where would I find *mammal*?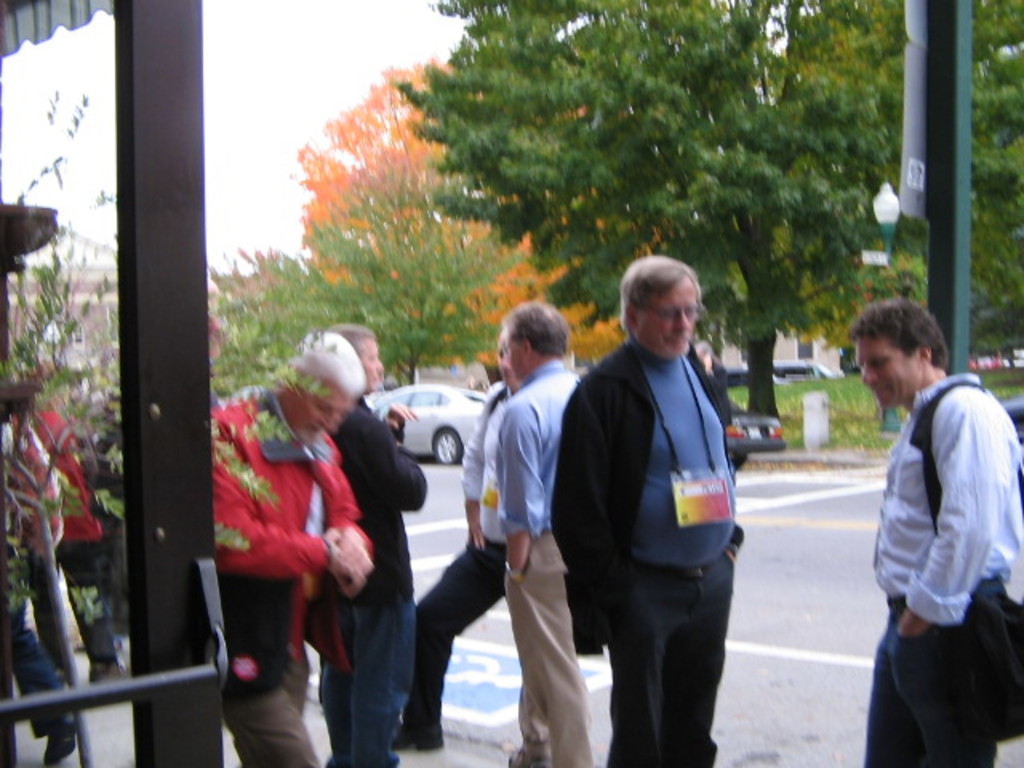
At x1=216 y1=330 x2=368 y2=766.
